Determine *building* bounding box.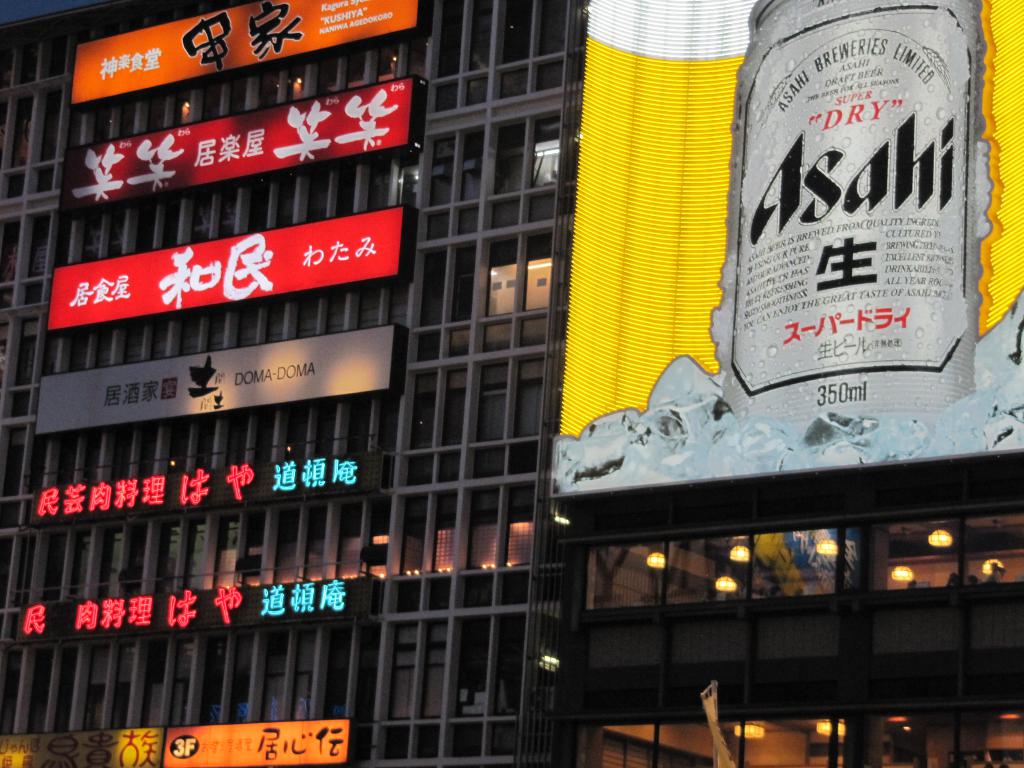
Determined: <box>0,0,1023,767</box>.
